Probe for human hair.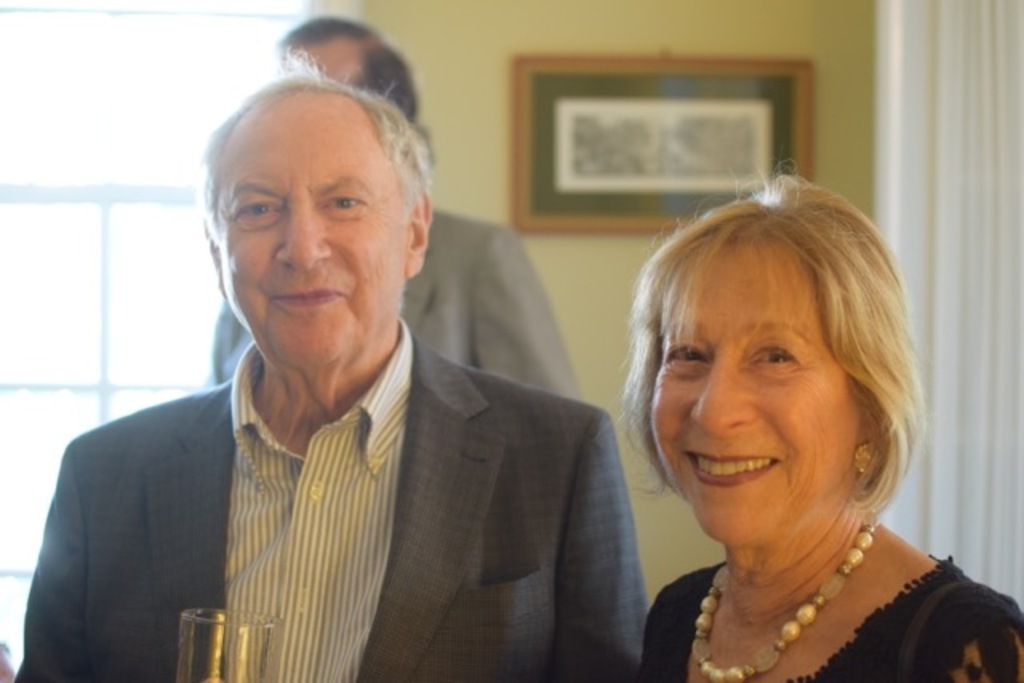
Probe result: [left=627, top=182, right=928, bottom=563].
